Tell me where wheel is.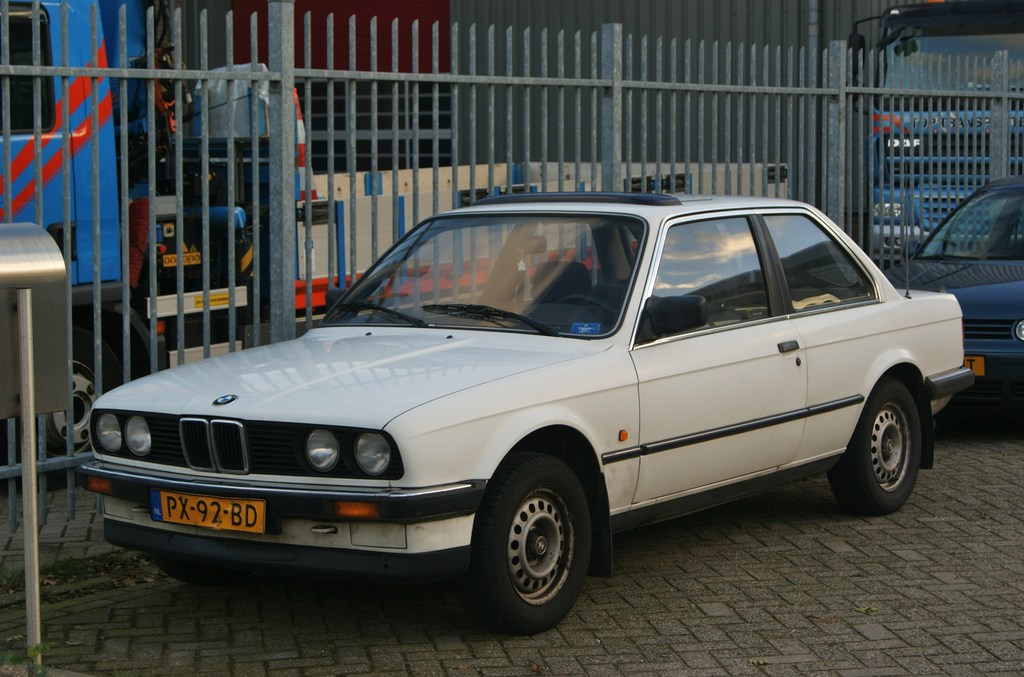
wheel is at (826, 382, 920, 514).
